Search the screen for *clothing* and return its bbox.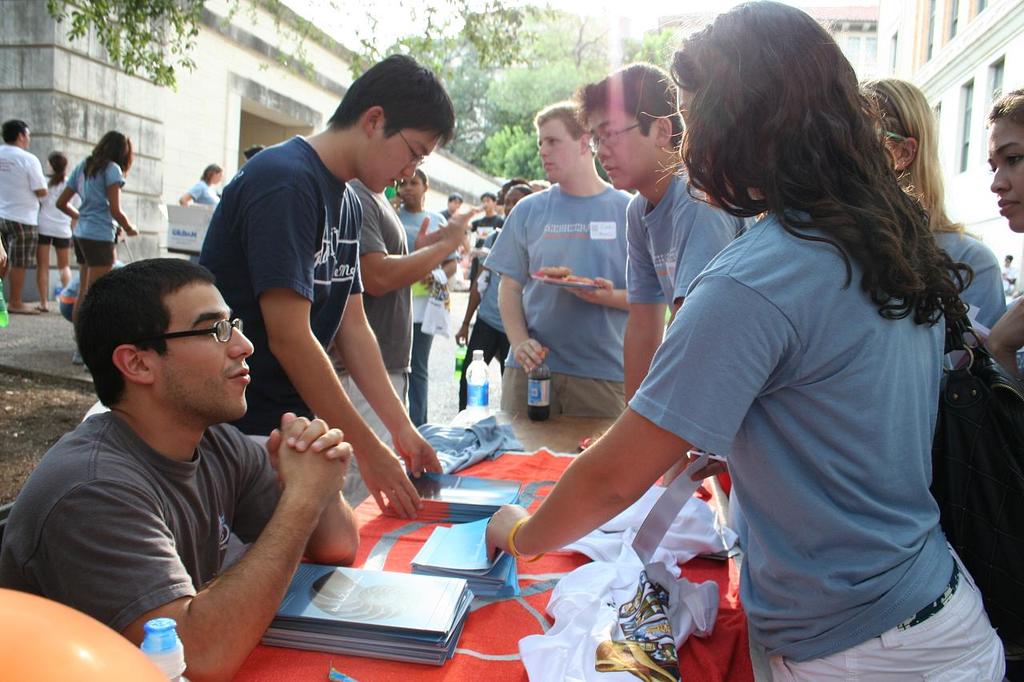
Found: <region>1002, 267, 1014, 301</region>.
